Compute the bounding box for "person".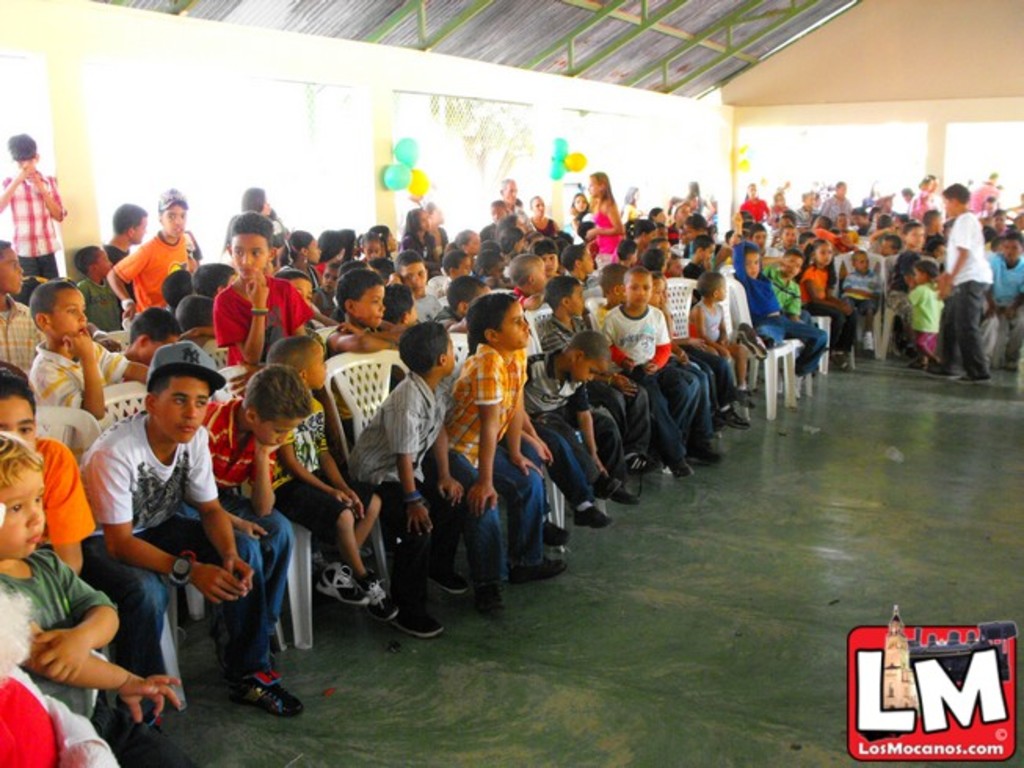
{"left": 119, "top": 182, "right": 196, "bottom": 304}.
